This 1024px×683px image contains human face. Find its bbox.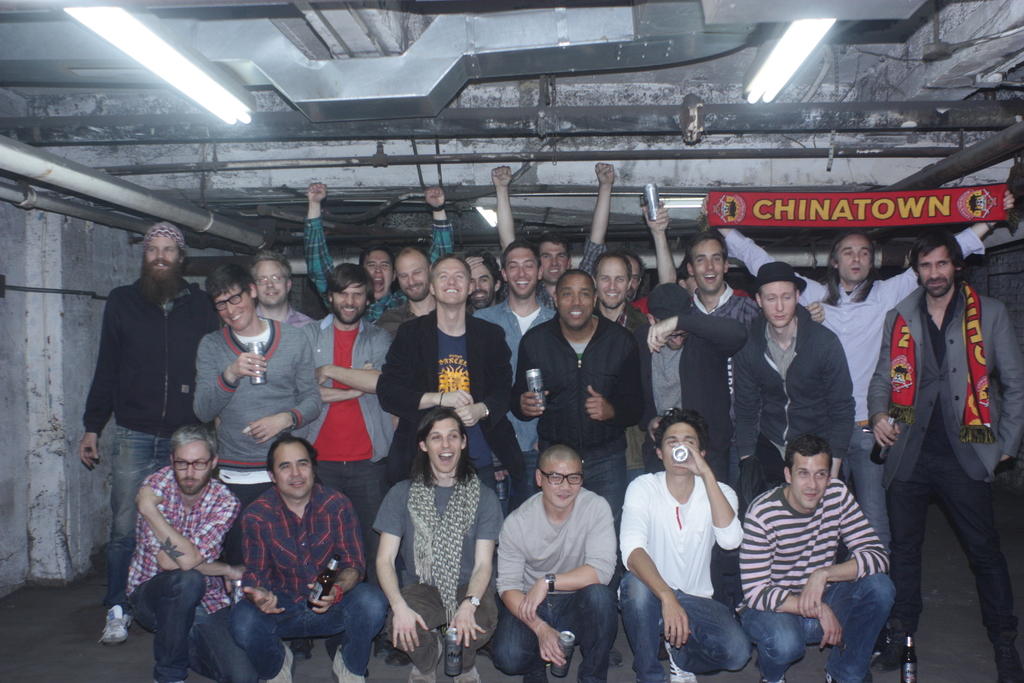
429, 261, 470, 307.
